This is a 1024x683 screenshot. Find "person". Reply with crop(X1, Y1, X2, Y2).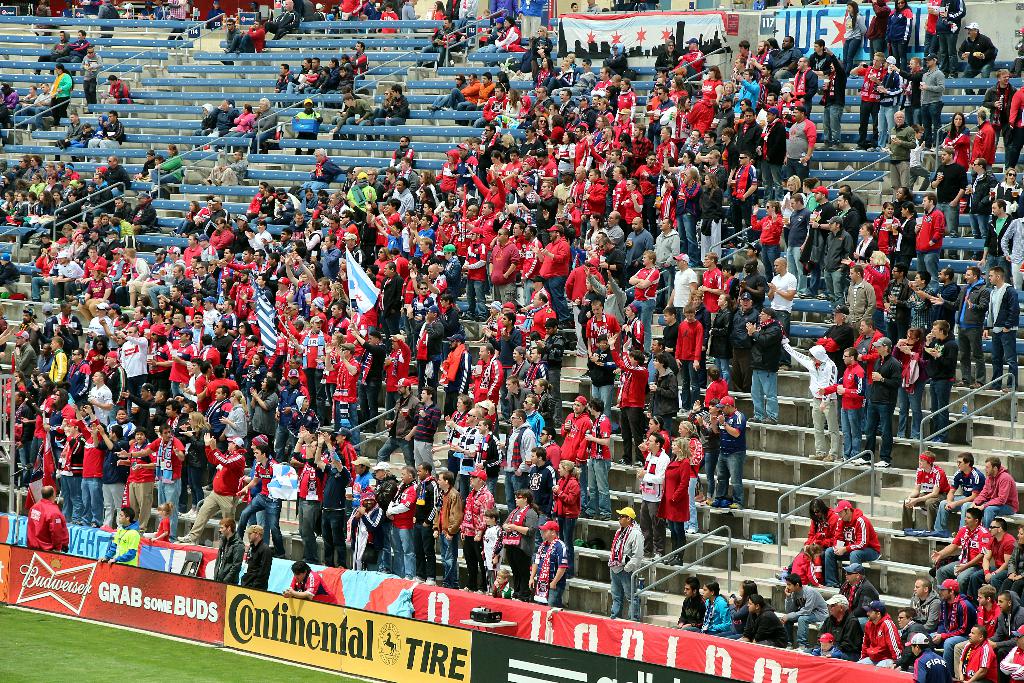
crop(463, 230, 491, 301).
